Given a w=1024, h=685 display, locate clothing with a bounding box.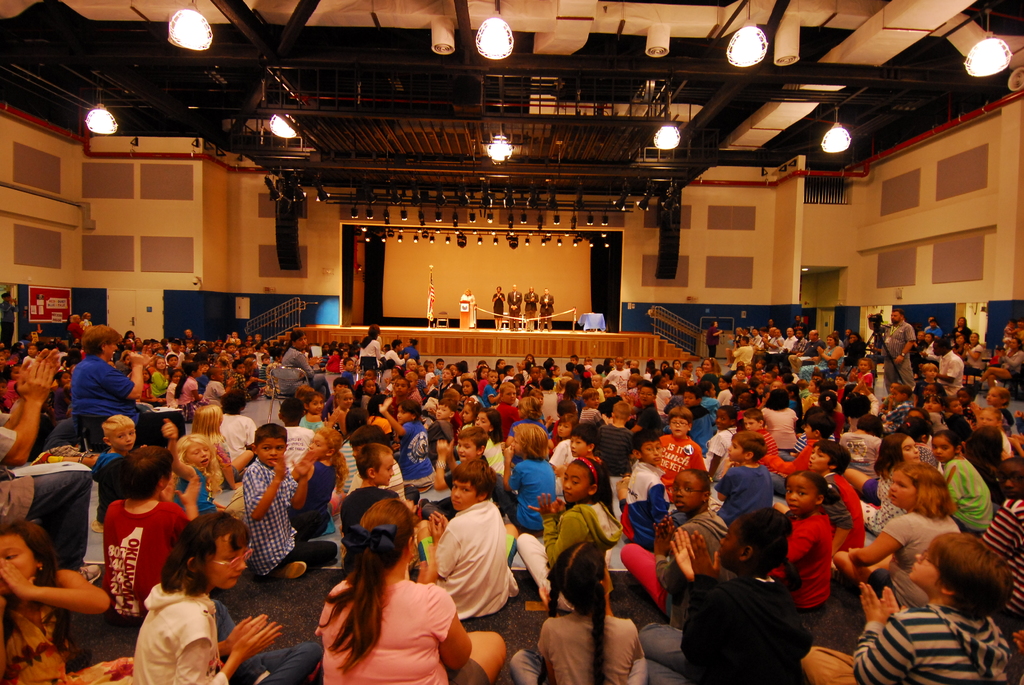
Located: <box>716,464,776,522</box>.
